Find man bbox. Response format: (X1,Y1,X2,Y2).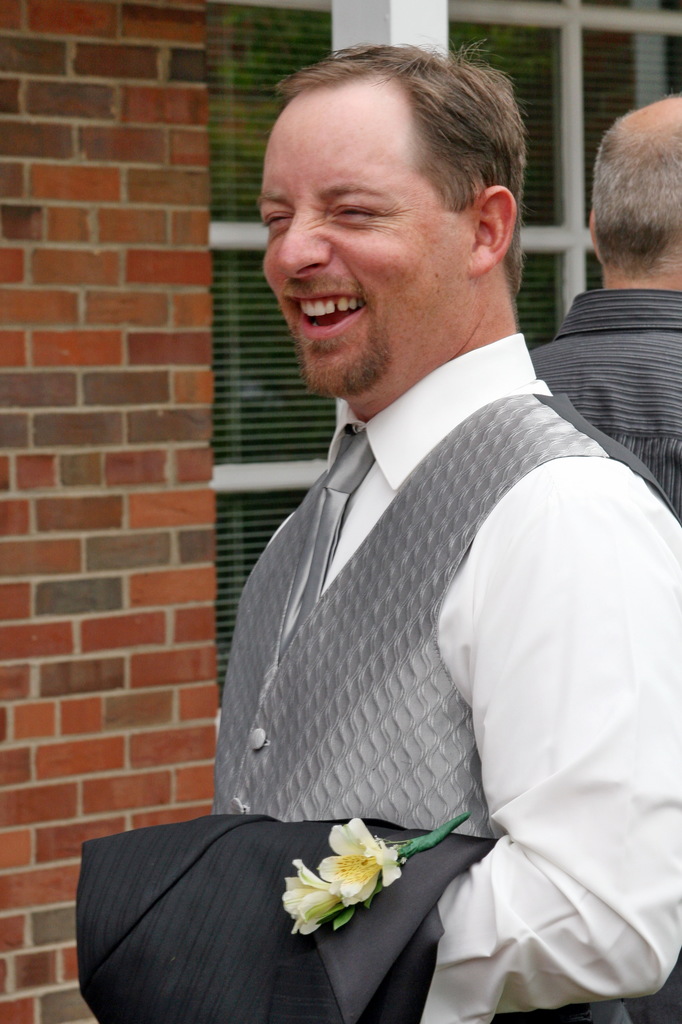
(527,95,681,524).
